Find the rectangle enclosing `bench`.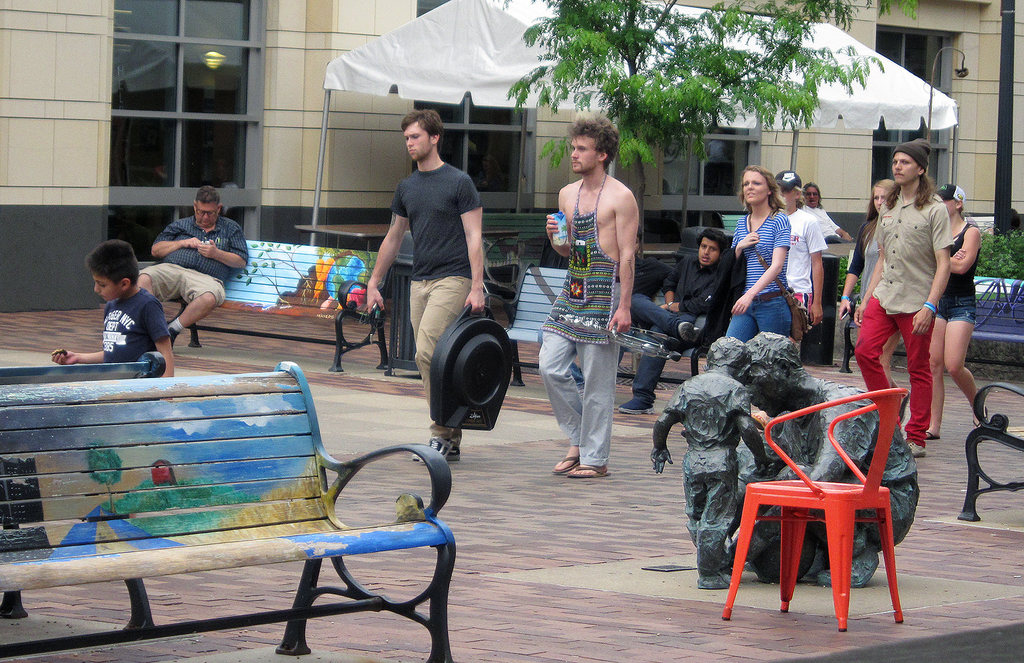
644,252,776,399.
